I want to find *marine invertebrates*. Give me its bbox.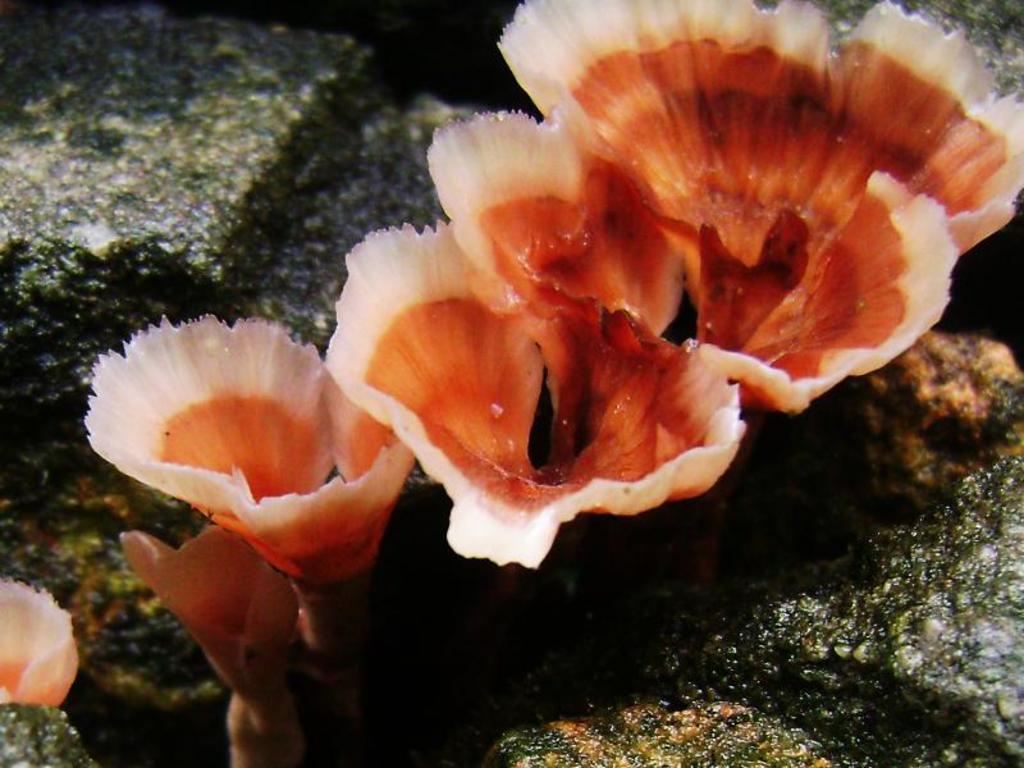
0 577 86 712.
